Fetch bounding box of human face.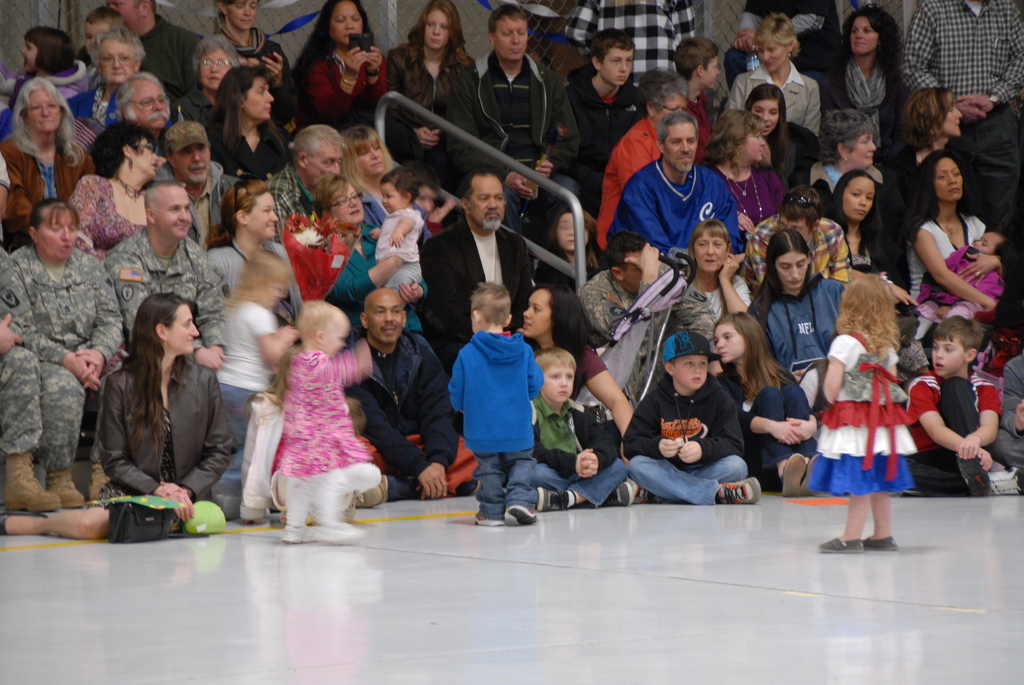
Bbox: locate(674, 354, 707, 385).
